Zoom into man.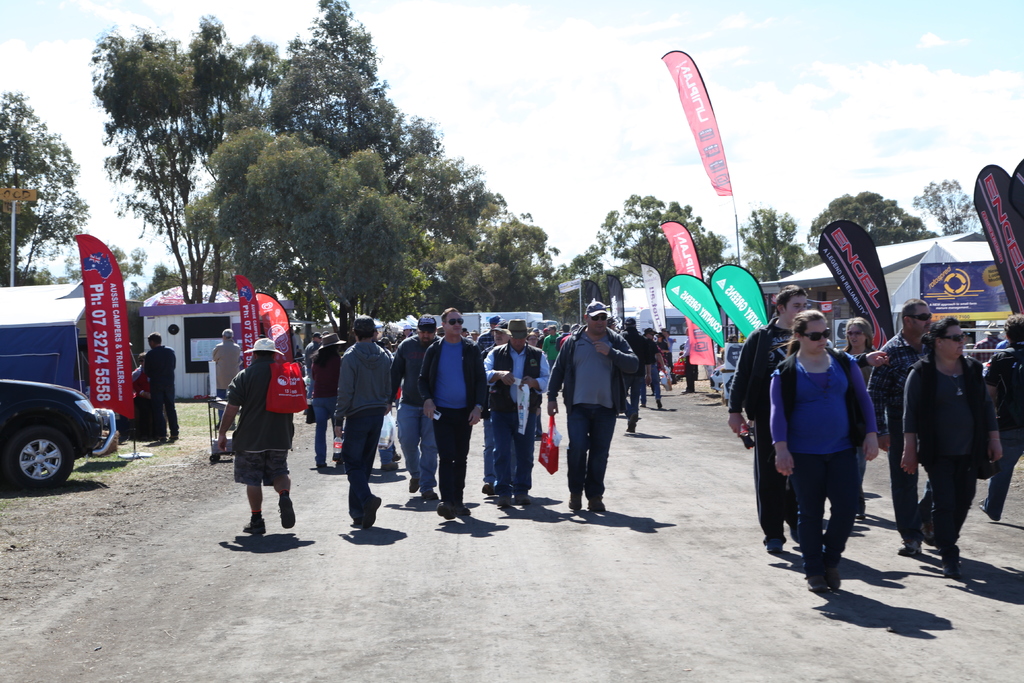
Zoom target: BBox(615, 313, 653, 437).
